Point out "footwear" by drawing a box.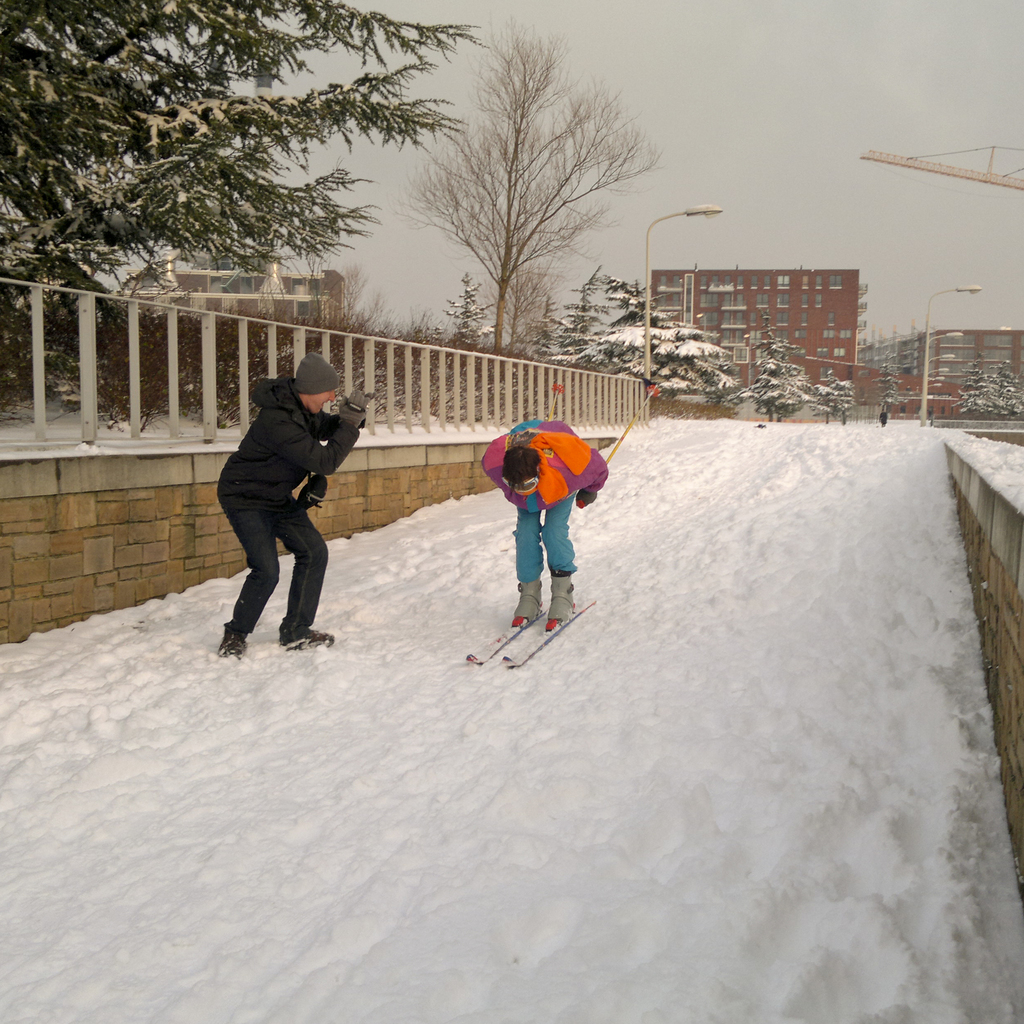
pyautogui.locateOnScreen(509, 580, 543, 624).
